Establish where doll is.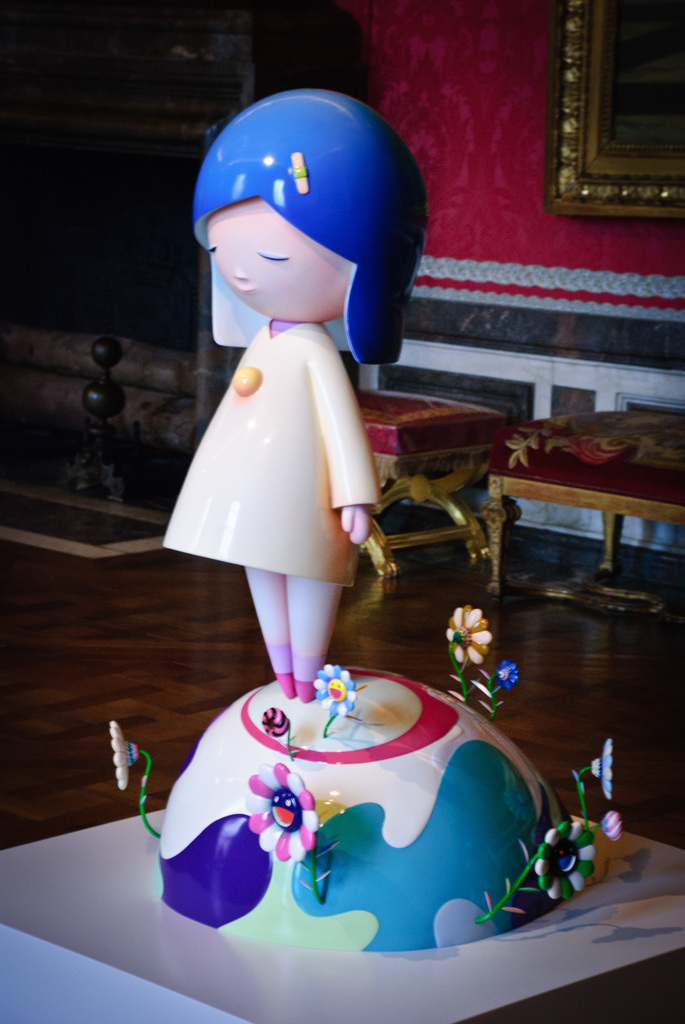
Established at Rect(164, 99, 413, 738).
